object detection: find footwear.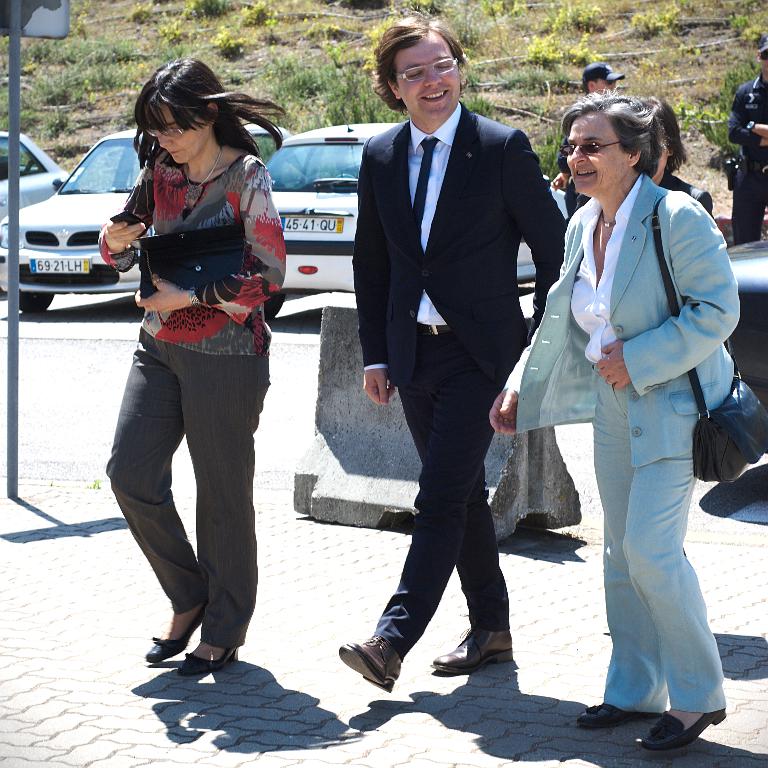
<region>338, 636, 408, 692</region>.
